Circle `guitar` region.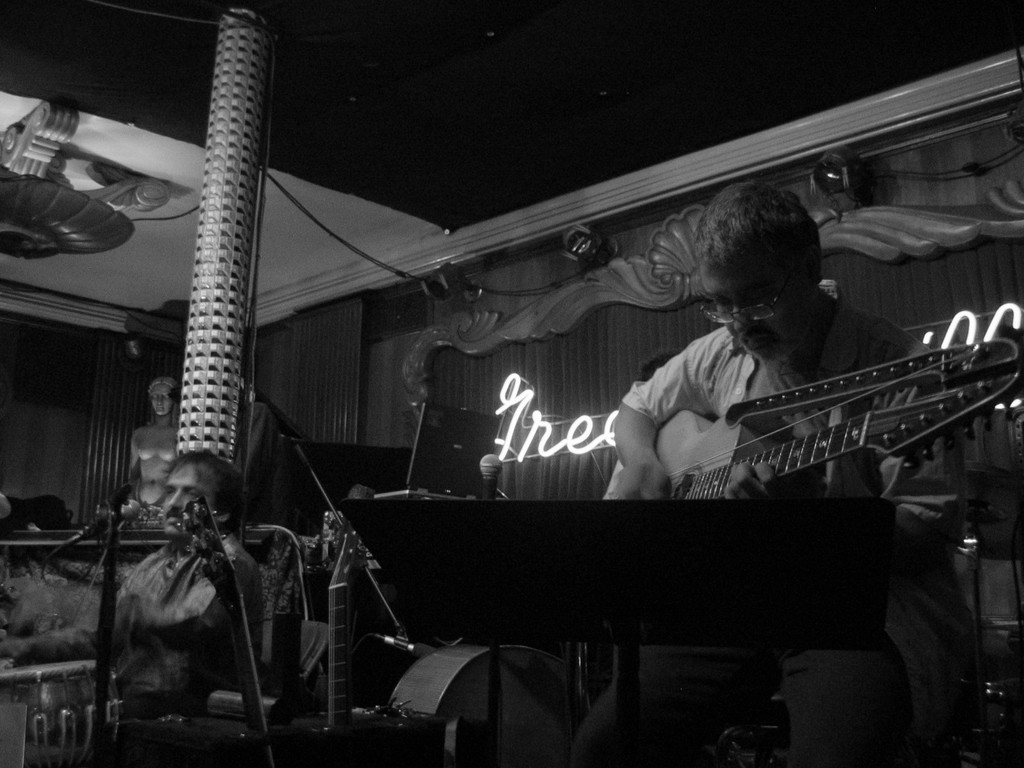
Region: (602,338,1023,503).
